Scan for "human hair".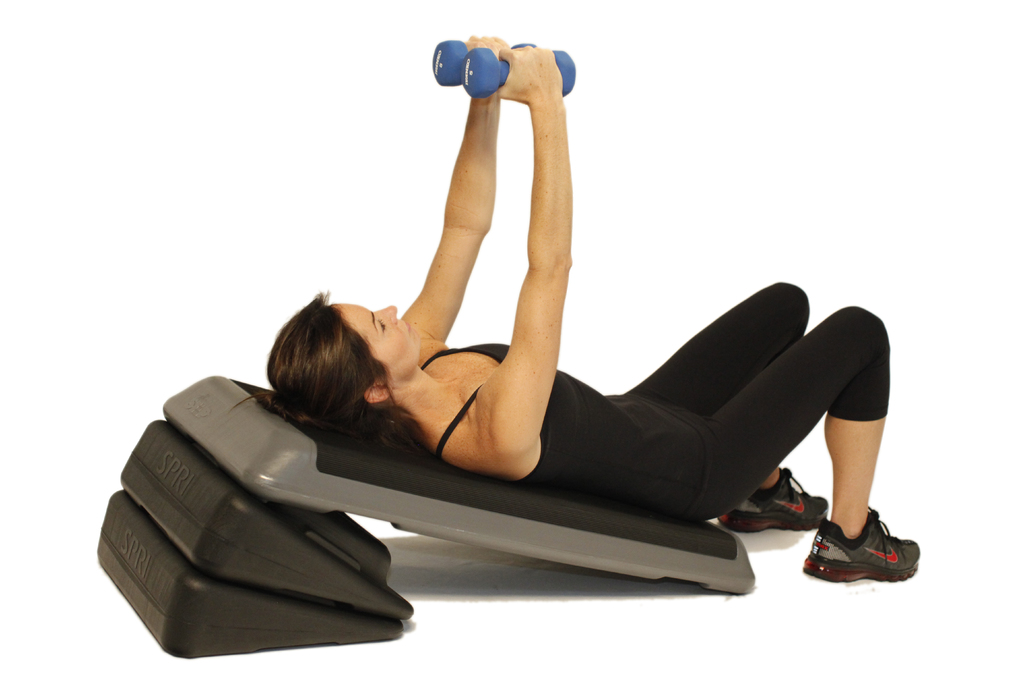
Scan result: region(255, 286, 422, 442).
